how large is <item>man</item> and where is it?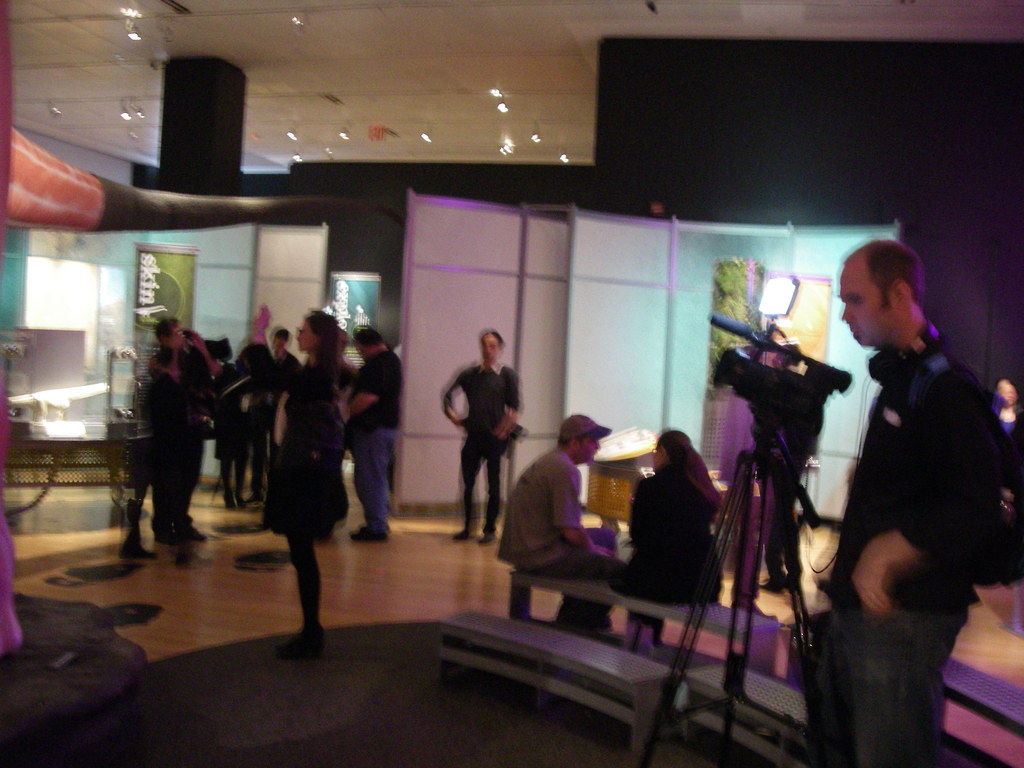
Bounding box: l=342, t=326, r=401, b=541.
